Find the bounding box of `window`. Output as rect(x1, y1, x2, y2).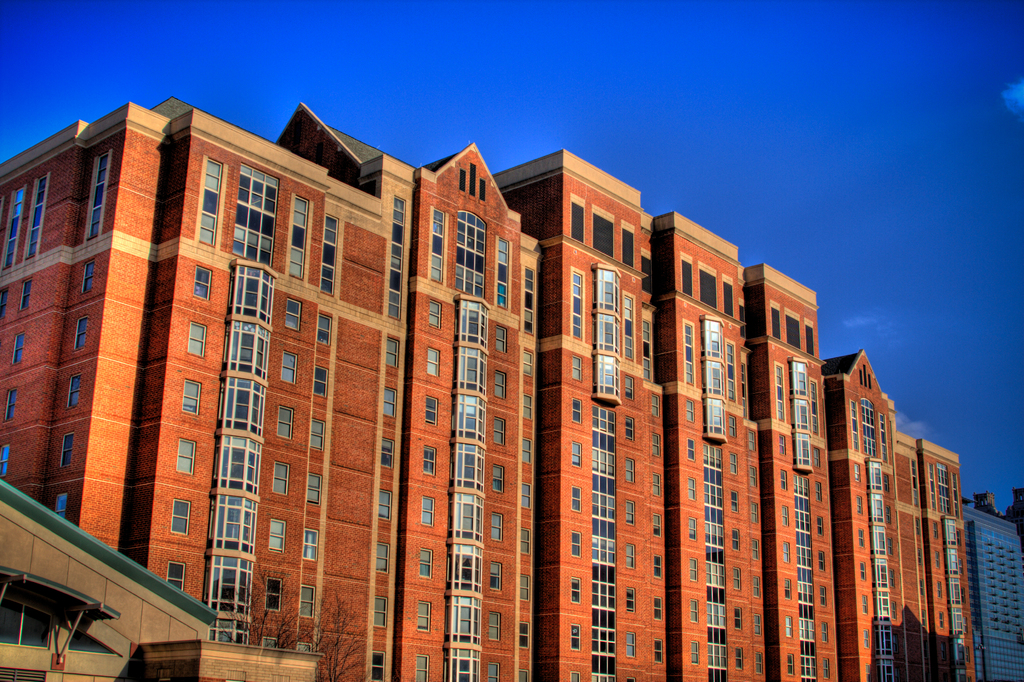
rect(858, 564, 870, 582).
